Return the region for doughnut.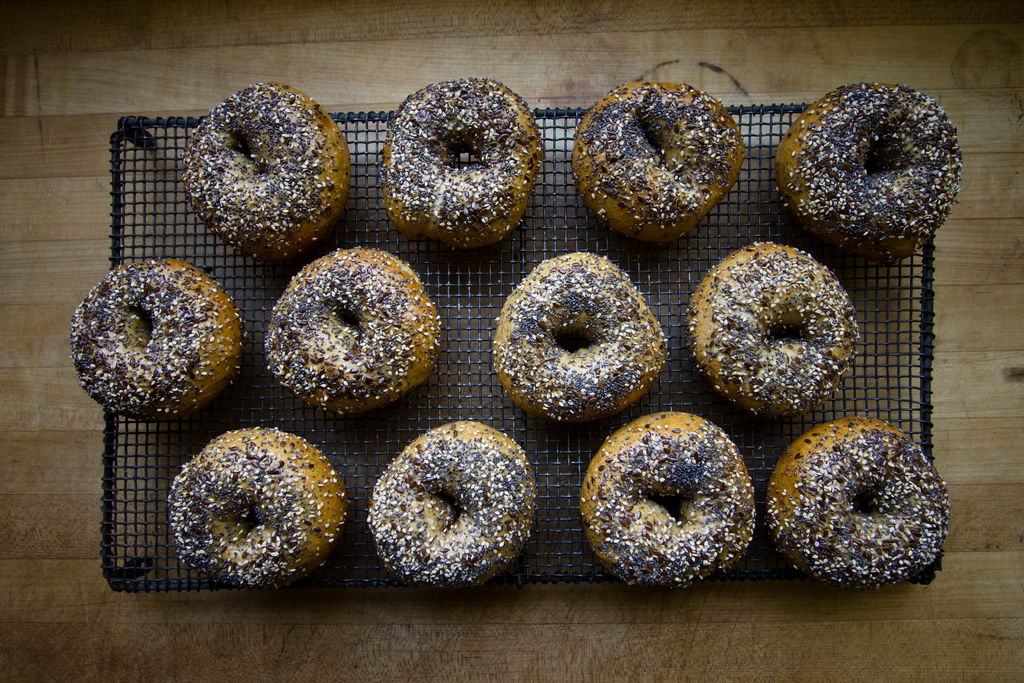
[486,251,667,425].
